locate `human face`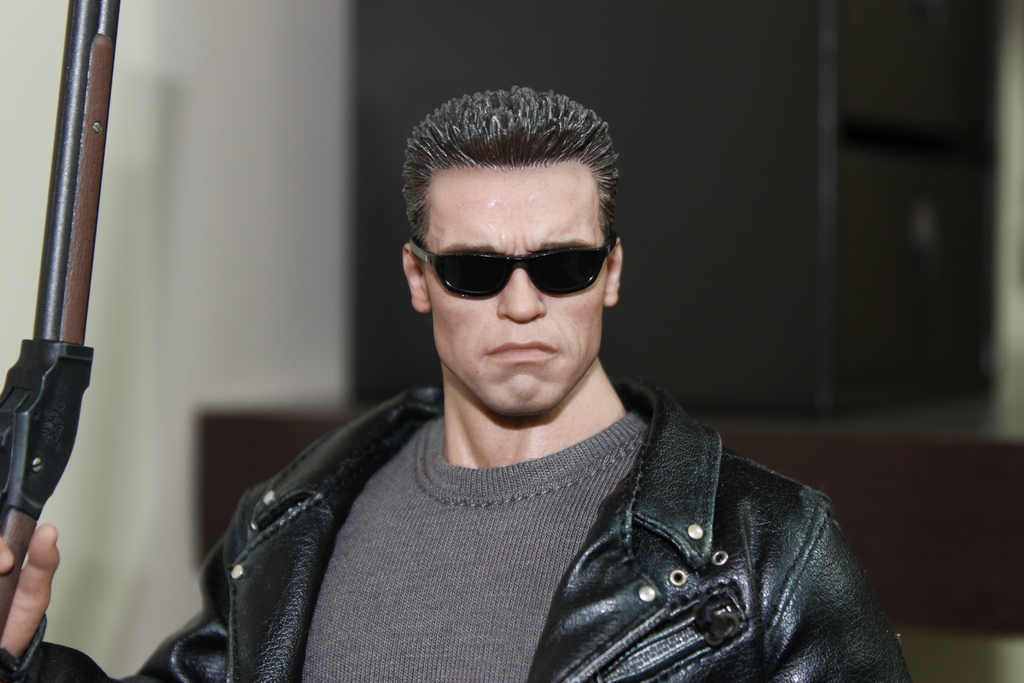
<box>426,173,605,420</box>
